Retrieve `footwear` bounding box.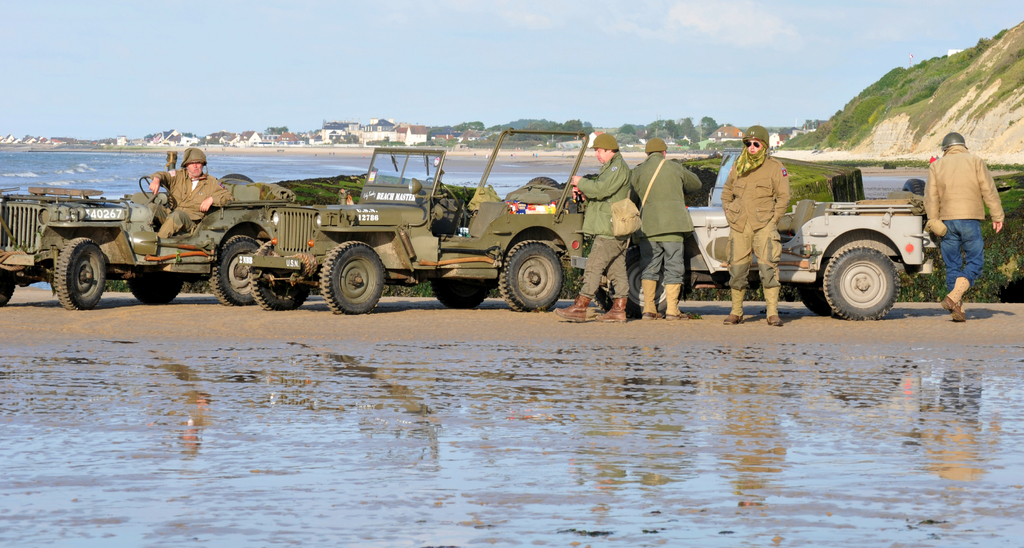
Bounding box: Rect(664, 312, 690, 323).
